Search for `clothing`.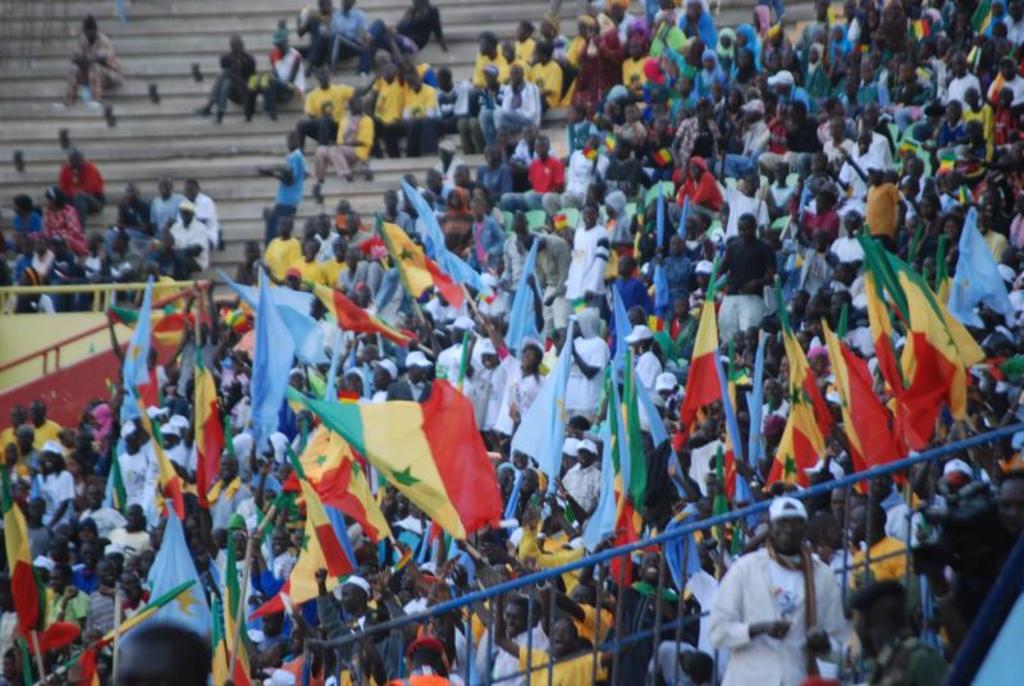
Found at detection(709, 548, 849, 685).
